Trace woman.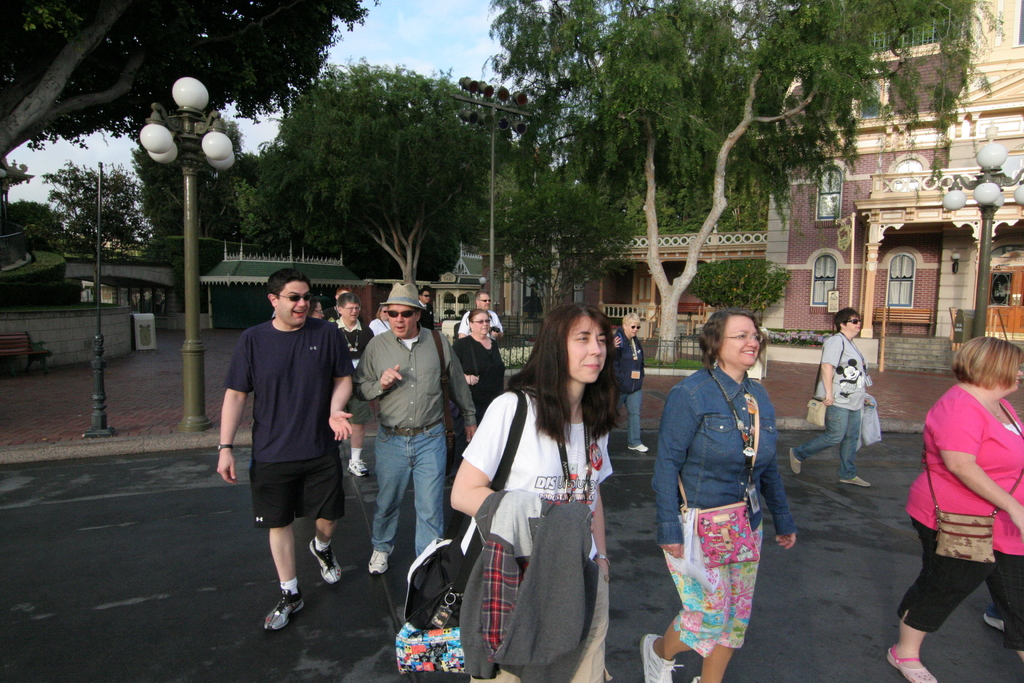
Traced to <bbox>900, 341, 1023, 682</bbox>.
